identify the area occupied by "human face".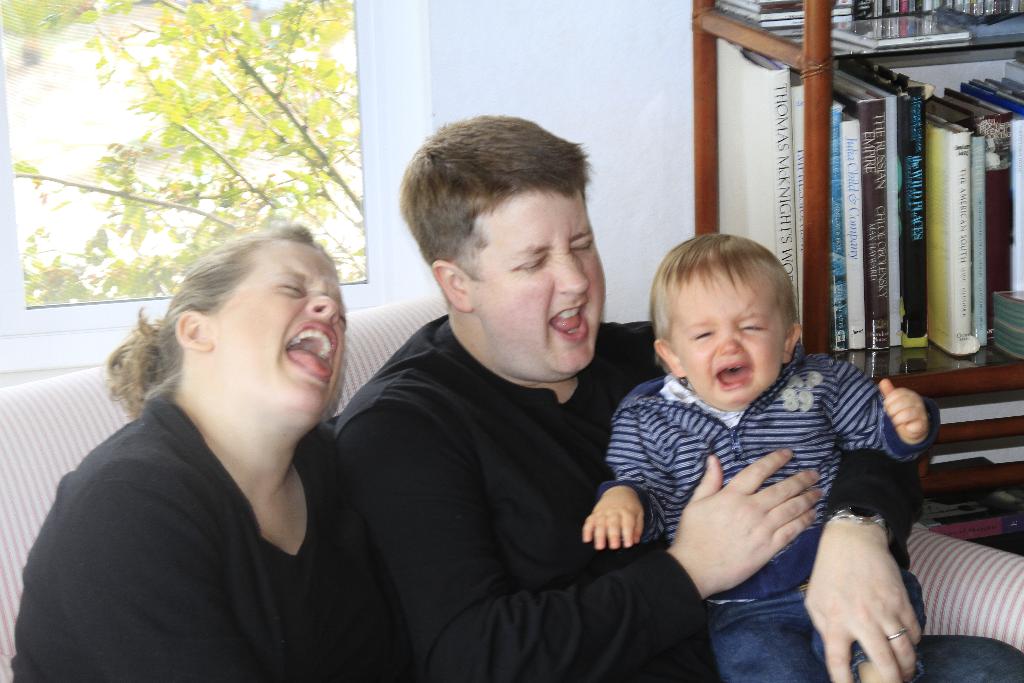
Area: <box>472,188,601,372</box>.
